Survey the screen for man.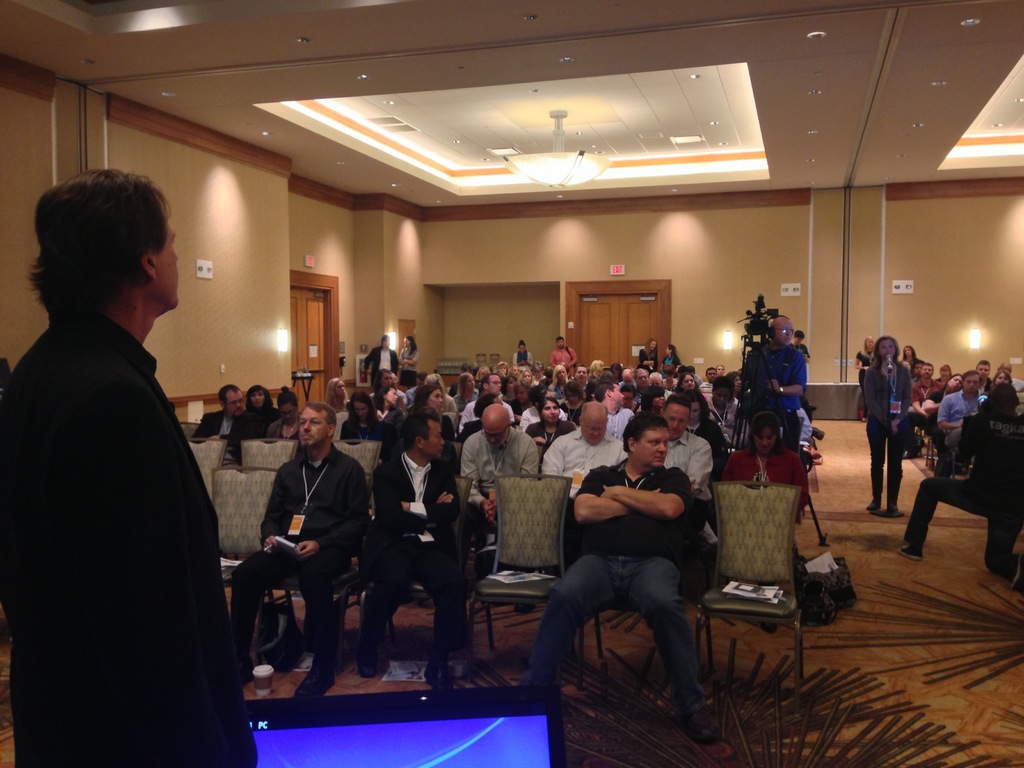
Survey found: bbox(636, 405, 723, 616).
